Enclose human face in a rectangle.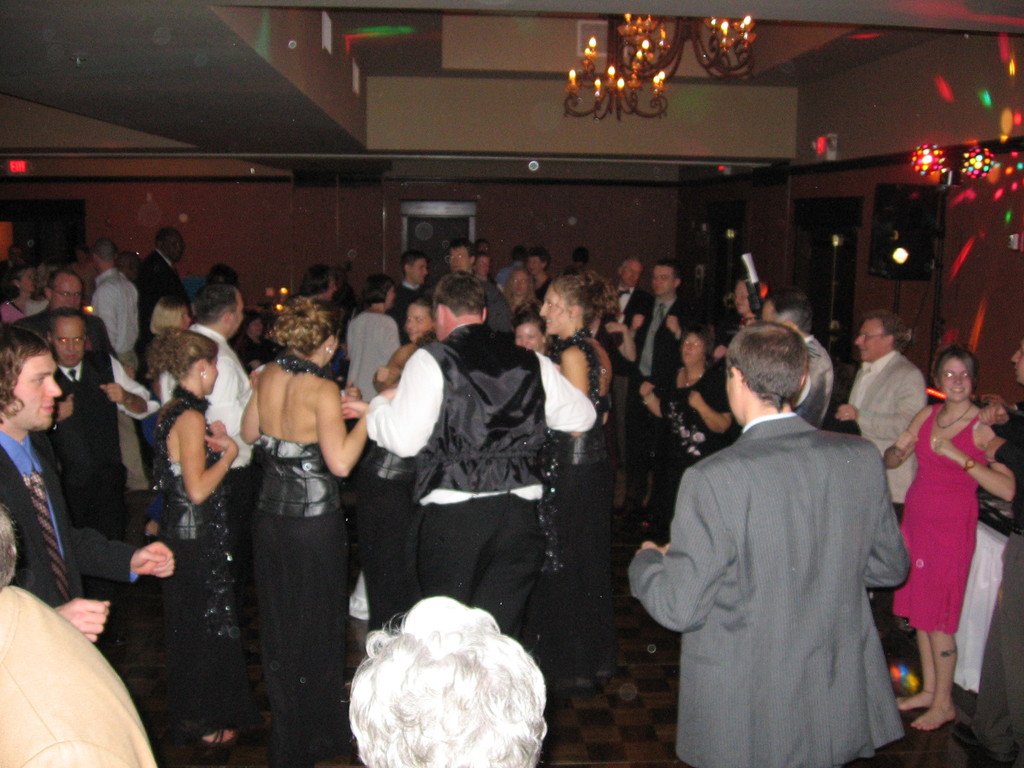
bbox(733, 279, 751, 317).
